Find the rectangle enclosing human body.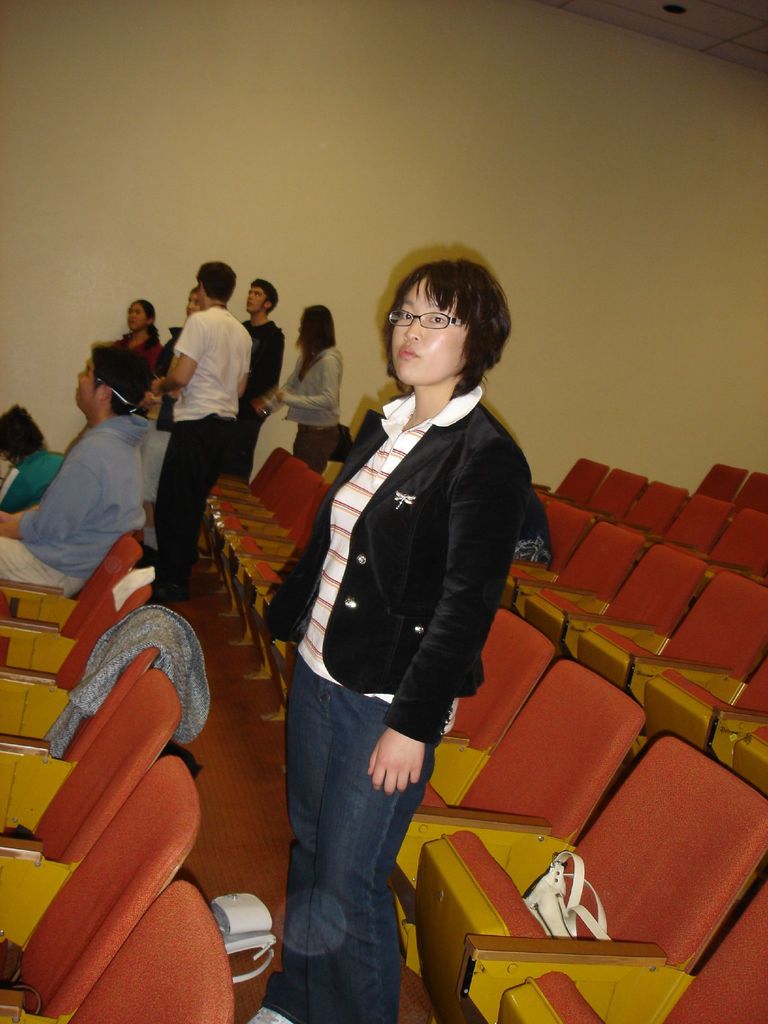
bbox(227, 261, 565, 1012).
